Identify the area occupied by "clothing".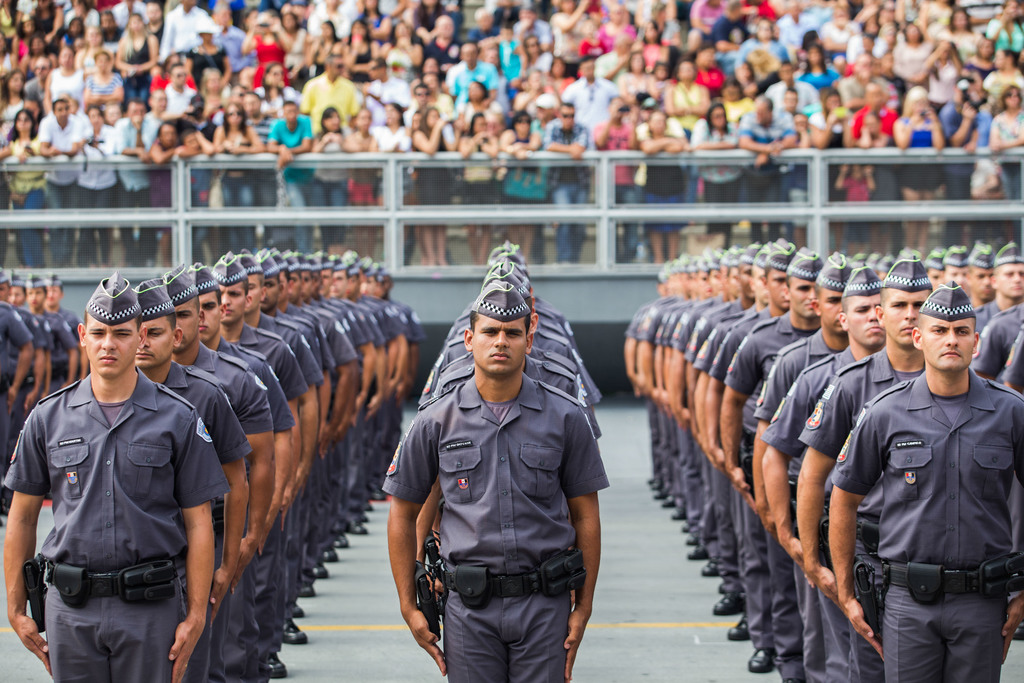
Area: pyautogui.locateOnScreen(811, 108, 844, 147).
